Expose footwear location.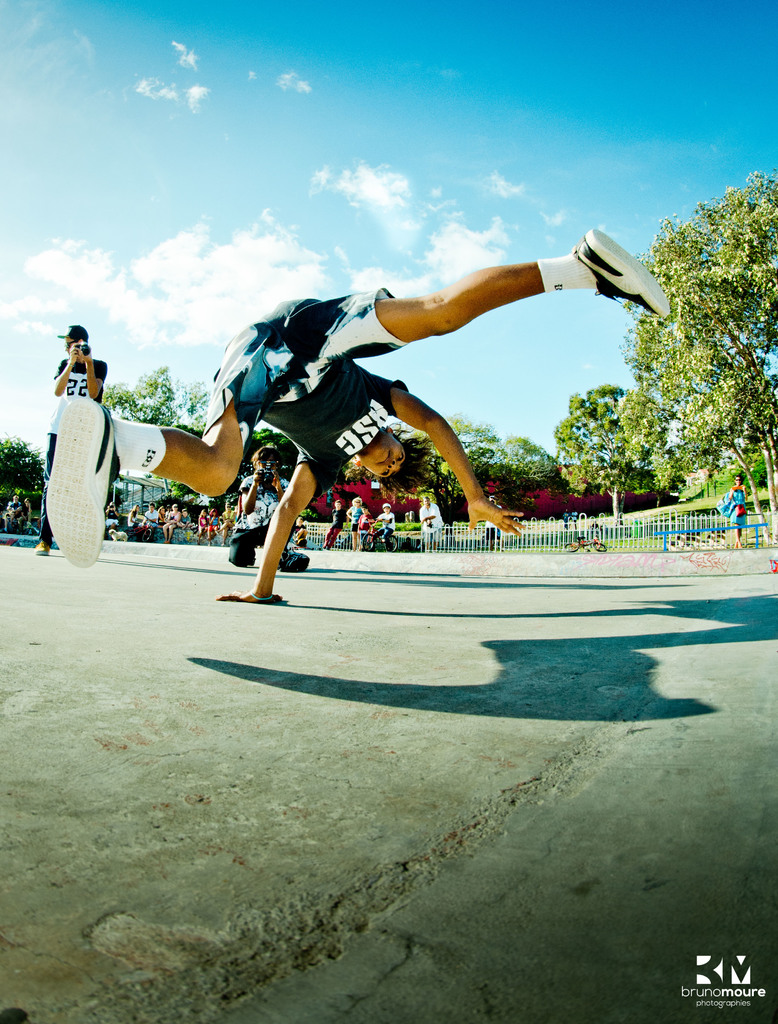
Exposed at locate(560, 222, 669, 315).
